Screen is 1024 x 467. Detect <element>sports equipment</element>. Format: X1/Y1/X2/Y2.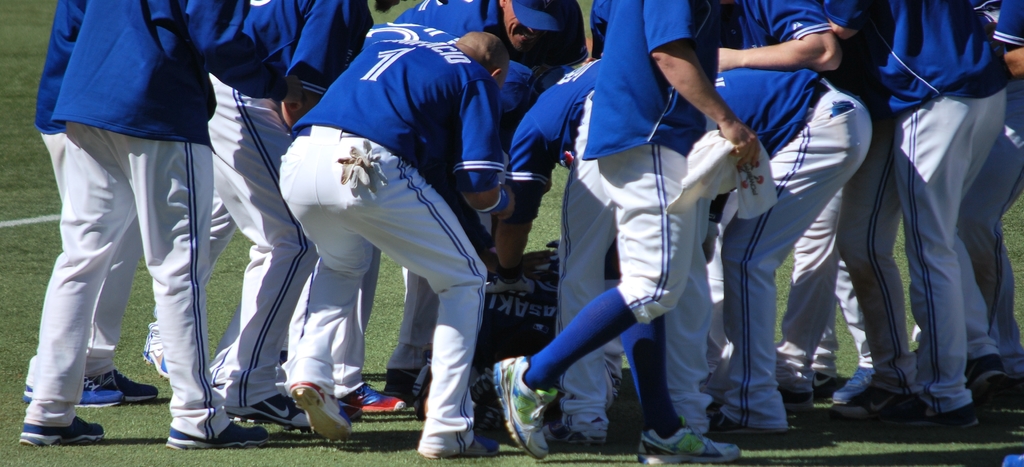
163/419/274/450.
